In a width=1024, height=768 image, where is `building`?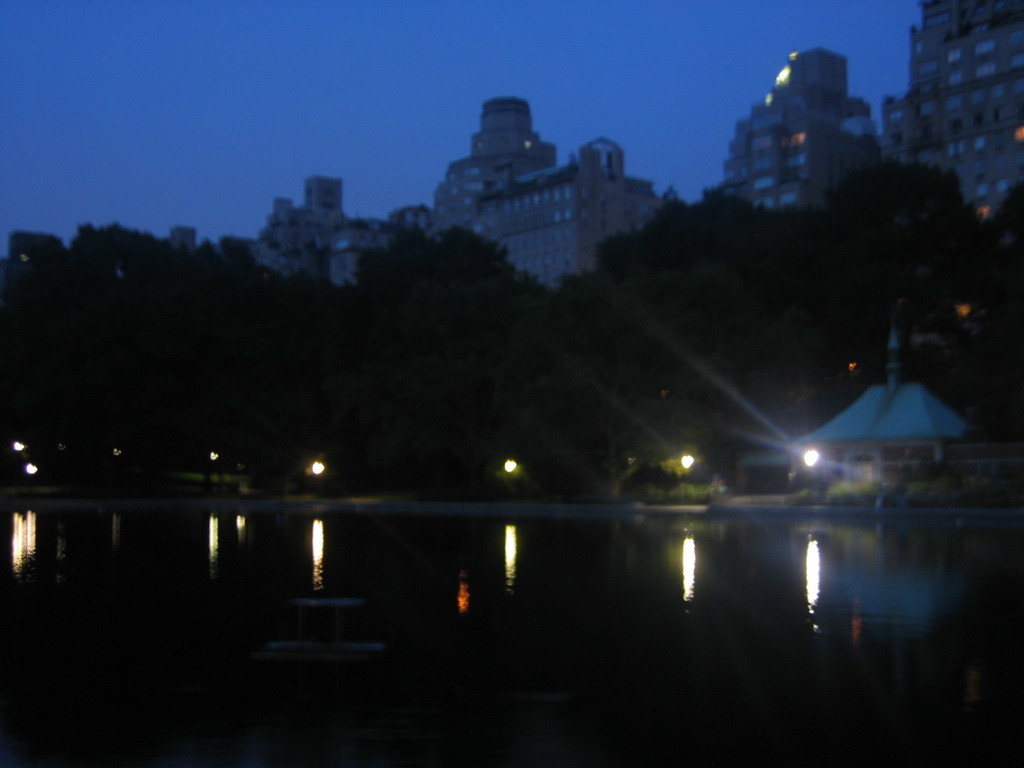
(left=250, top=171, right=354, bottom=276).
